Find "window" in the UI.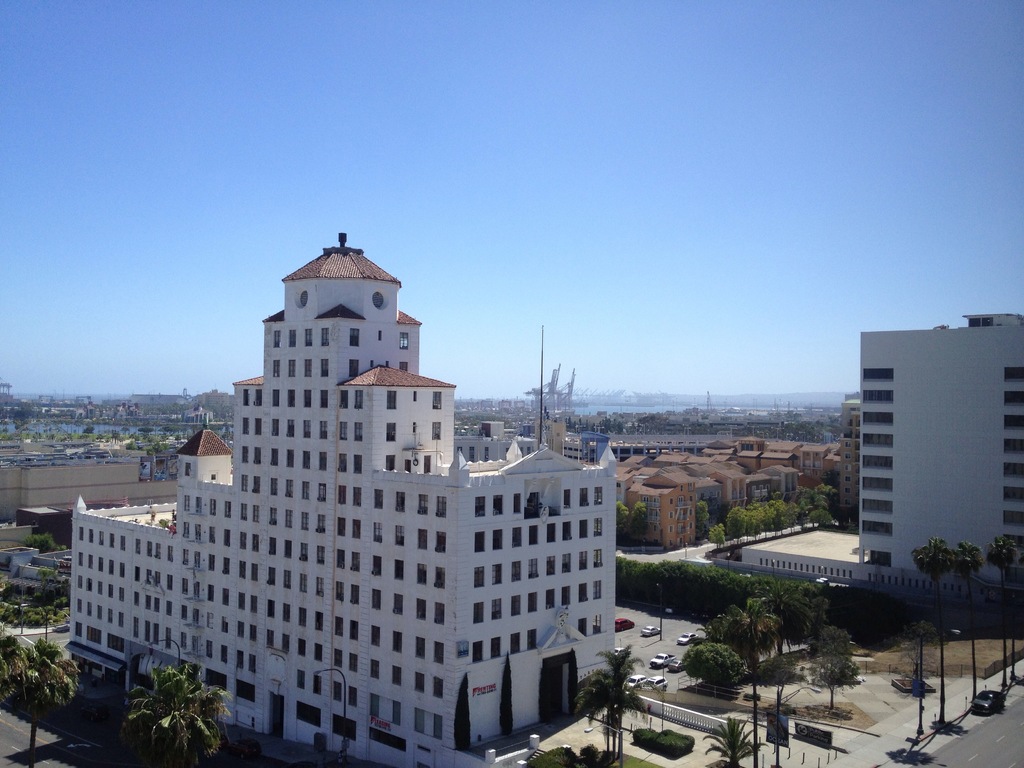
UI element at rect(314, 644, 324, 664).
